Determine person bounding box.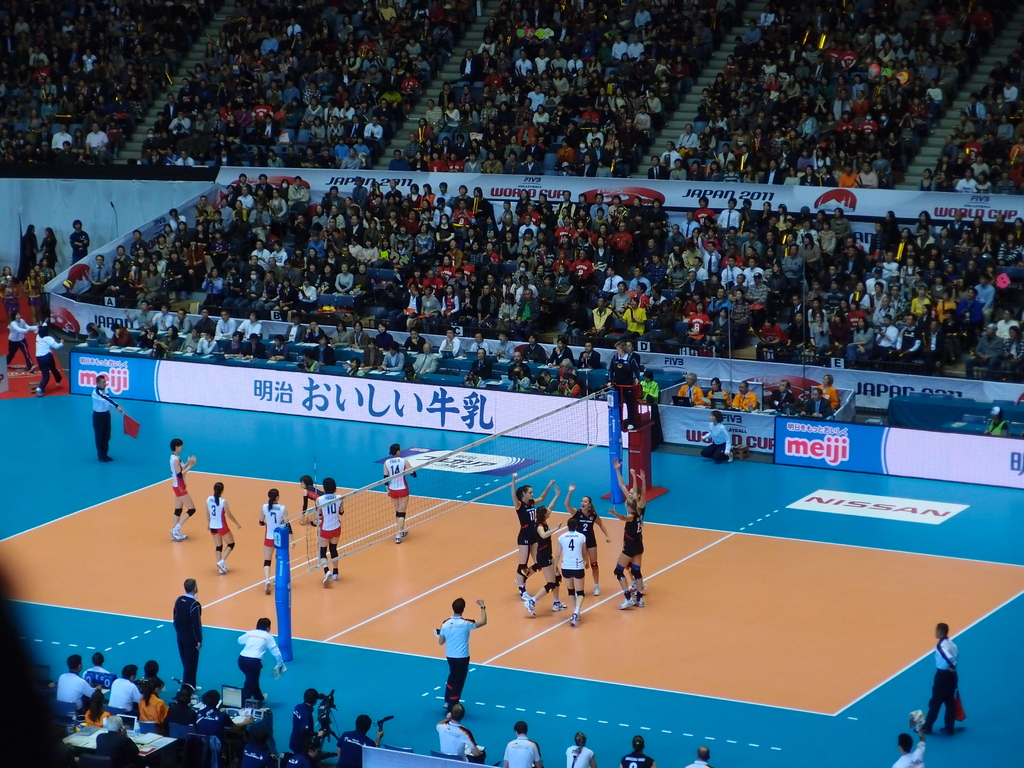
Determined: locate(678, 372, 704, 408).
